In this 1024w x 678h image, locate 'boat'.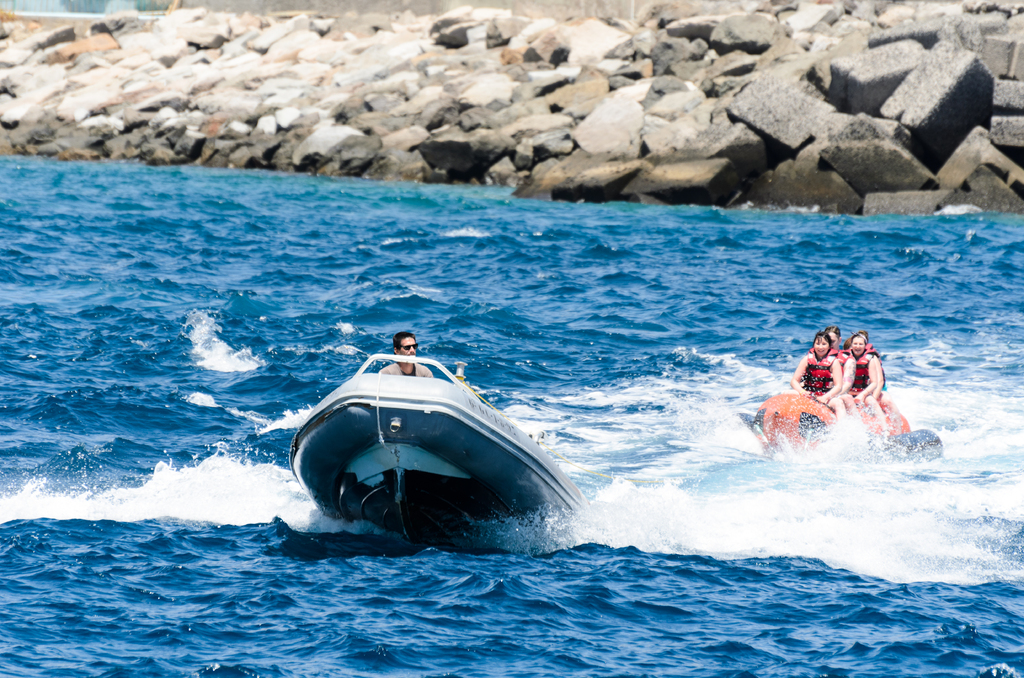
Bounding box: <box>275,328,590,556</box>.
